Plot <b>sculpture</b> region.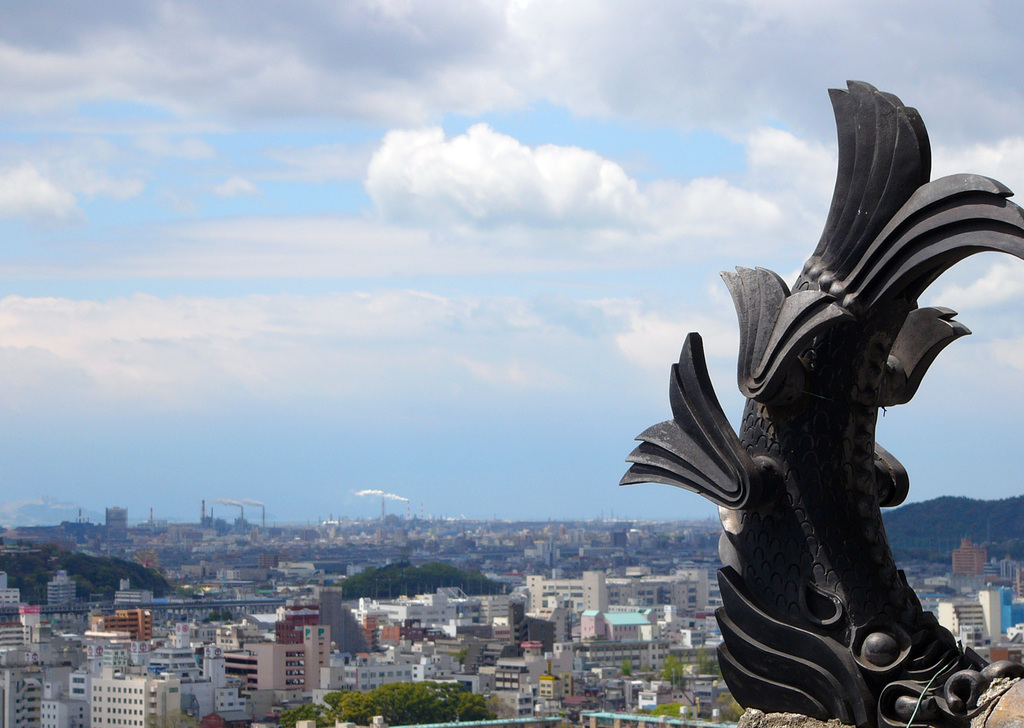
Plotted at 637 35 1012 727.
